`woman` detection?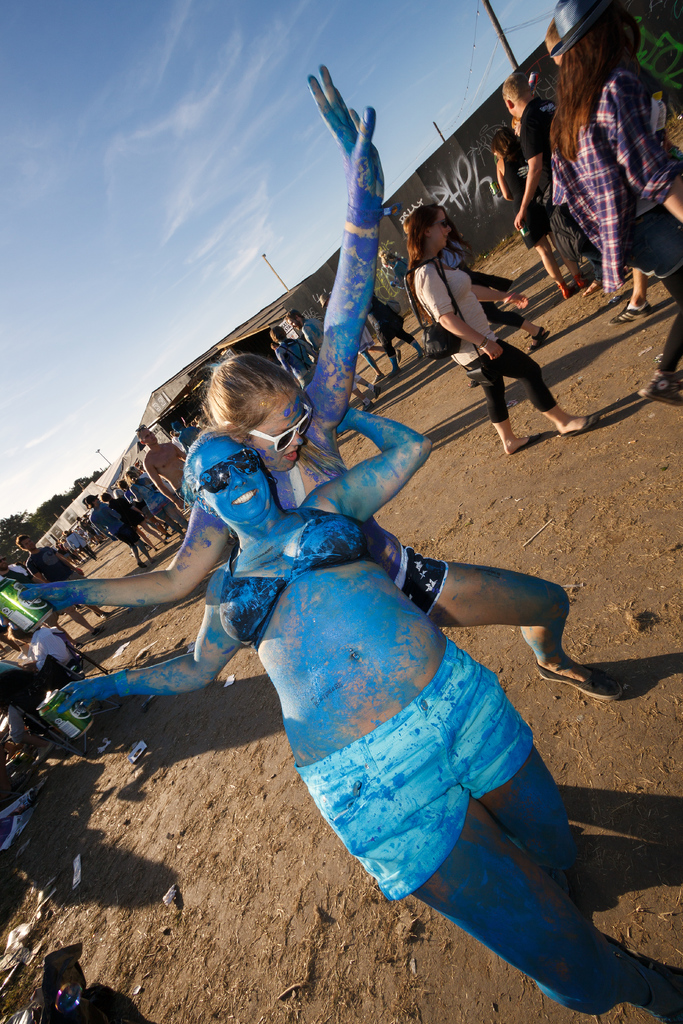
[left=394, top=175, right=567, bottom=453]
